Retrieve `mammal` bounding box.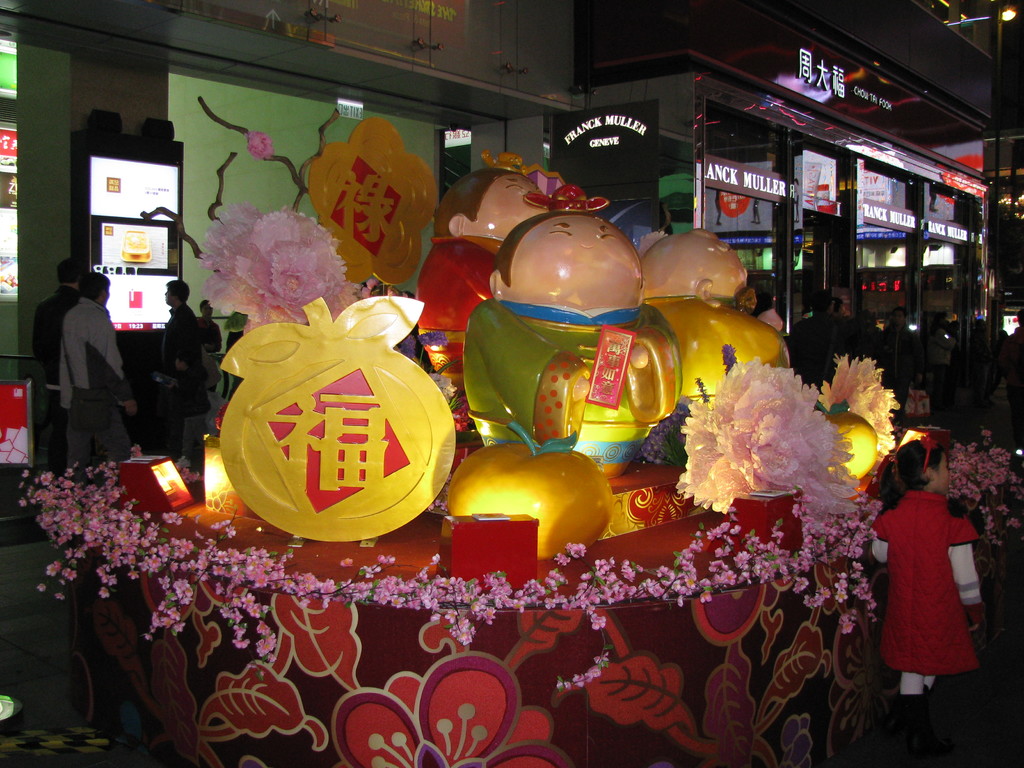
Bounding box: (881,307,928,424).
